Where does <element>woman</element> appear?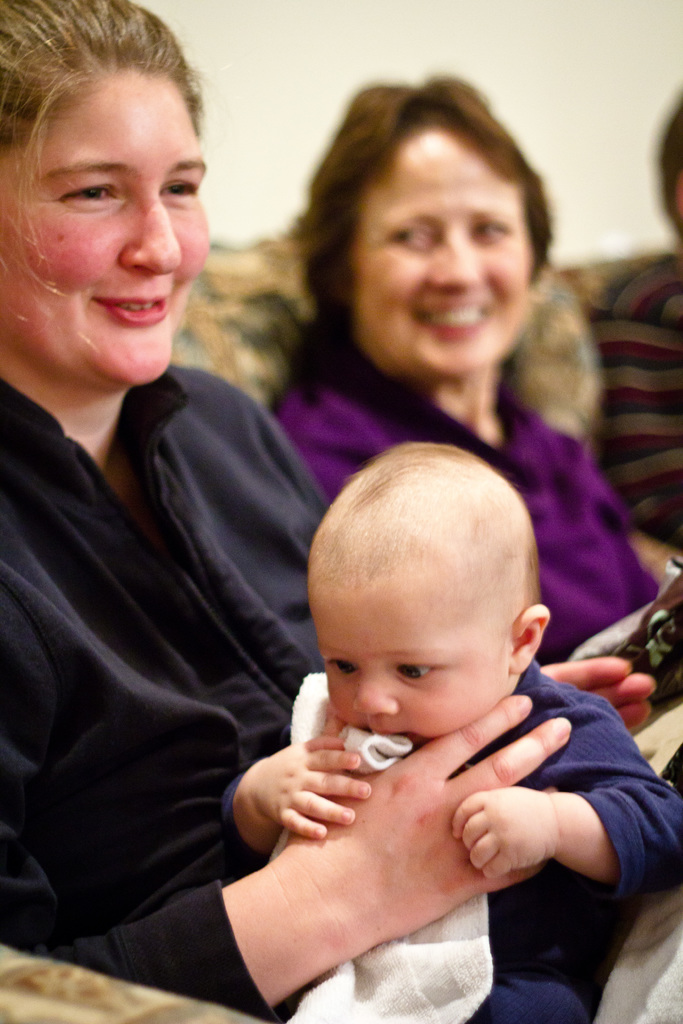
Appears at pyautogui.locateOnScreen(220, 101, 613, 511).
